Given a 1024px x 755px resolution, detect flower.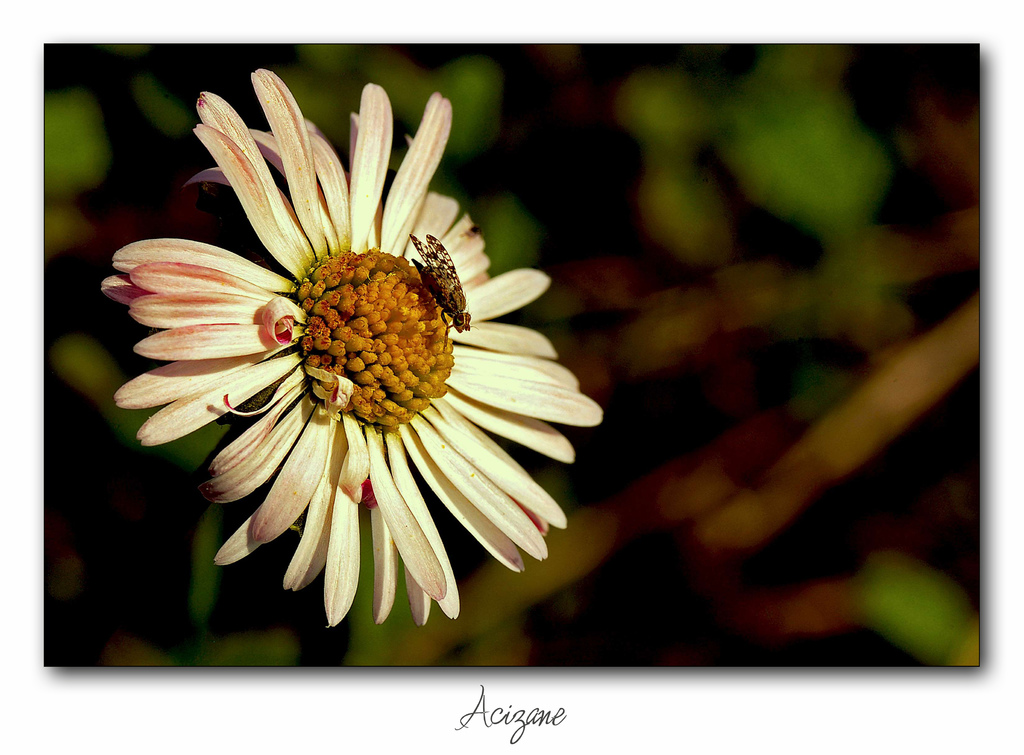
(x1=106, y1=86, x2=590, y2=629).
